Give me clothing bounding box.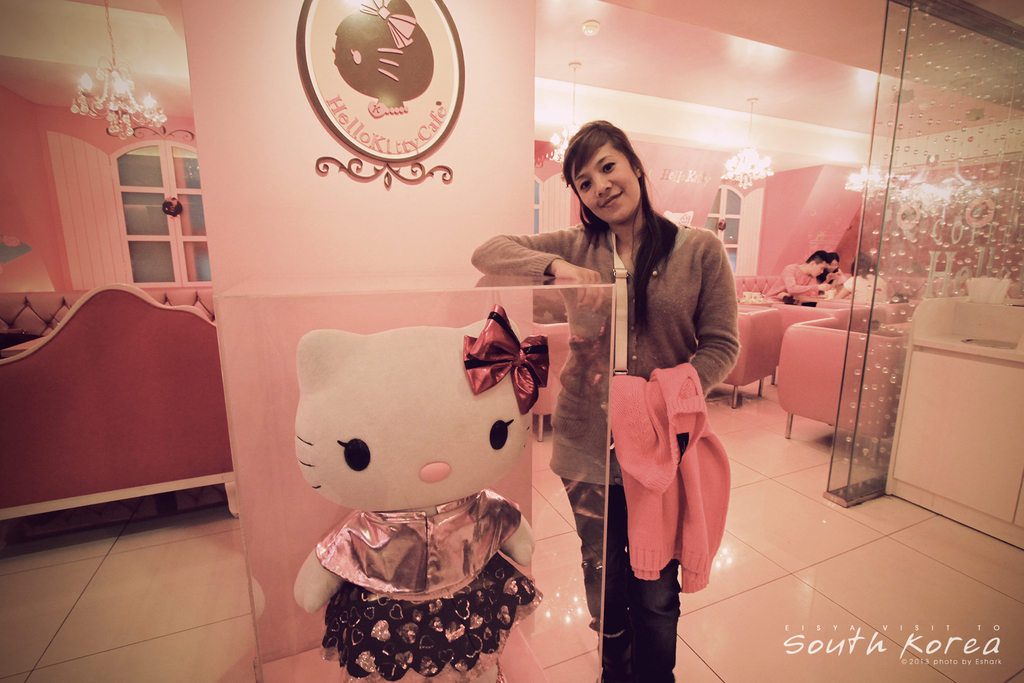
detection(843, 267, 890, 302).
